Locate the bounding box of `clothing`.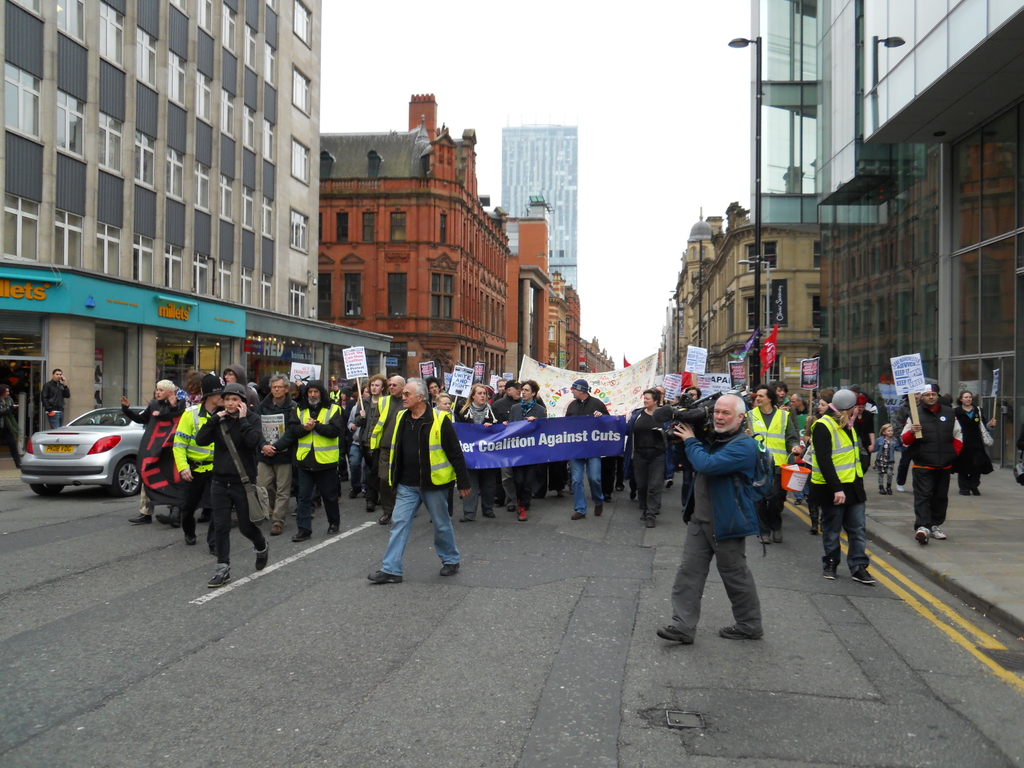
Bounding box: detection(42, 376, 70, 428).
